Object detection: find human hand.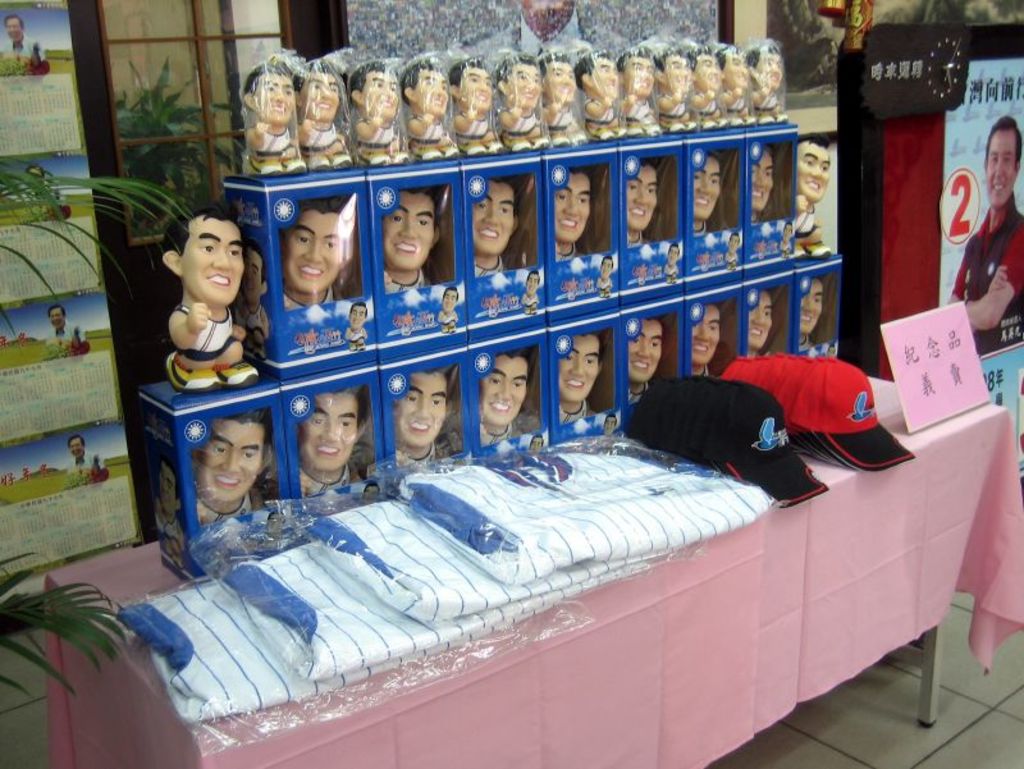
select_region(760, 90, 769, 100).
